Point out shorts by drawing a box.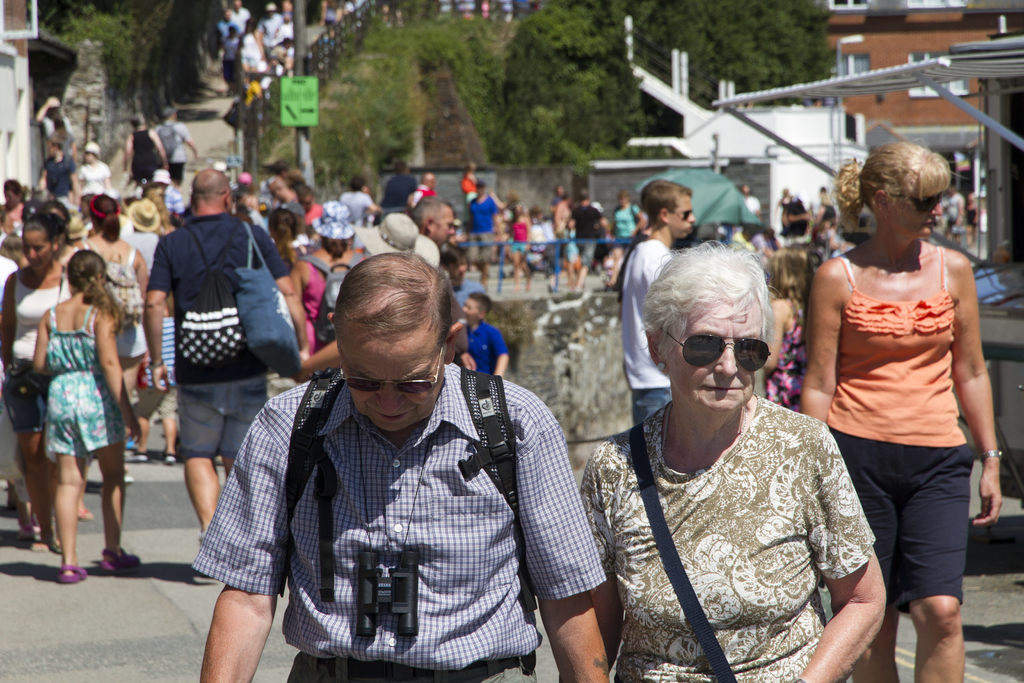
<bbox>463, 231, 493, 262</bbox>.
